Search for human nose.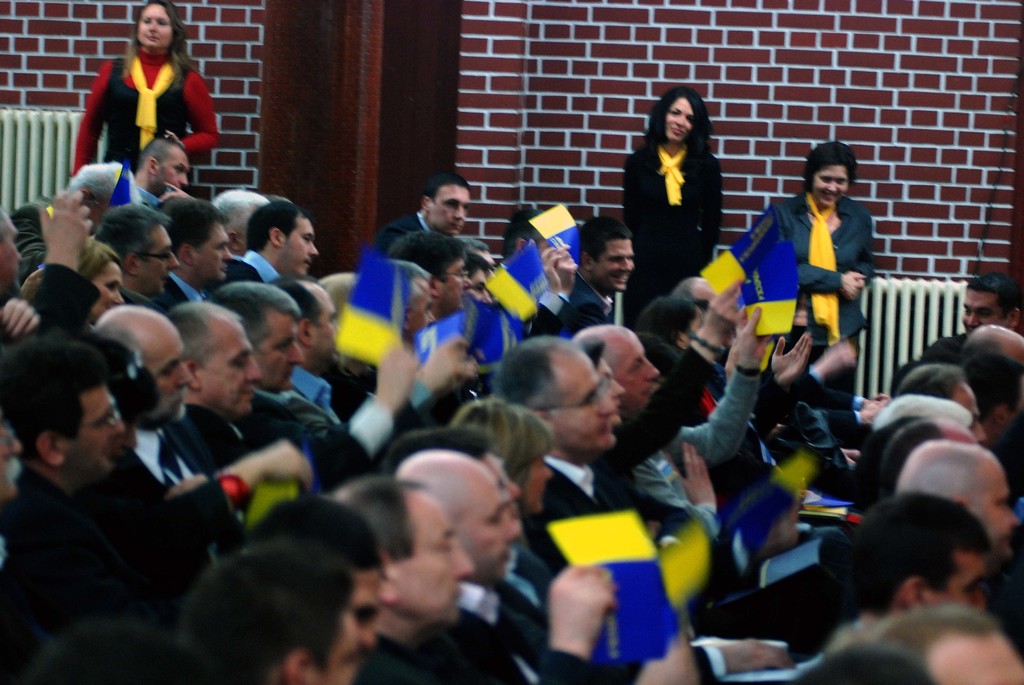
Found at 116, 420, 124, 432.
